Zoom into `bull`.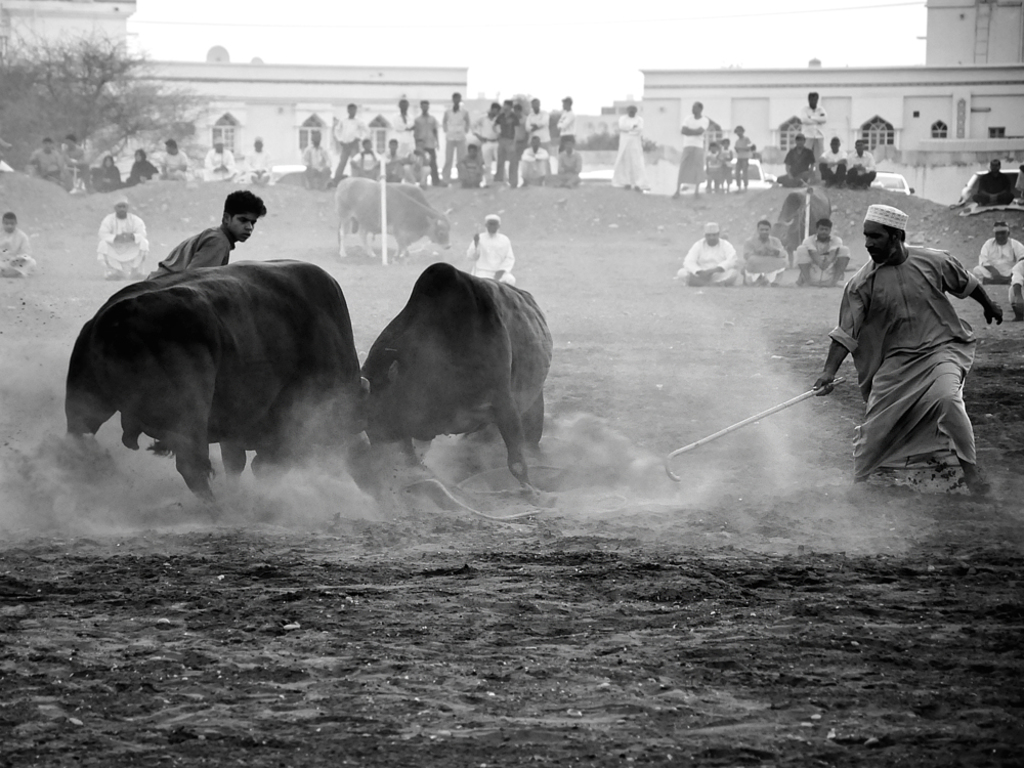
Zoom target: 62, 256, 370, 523.
